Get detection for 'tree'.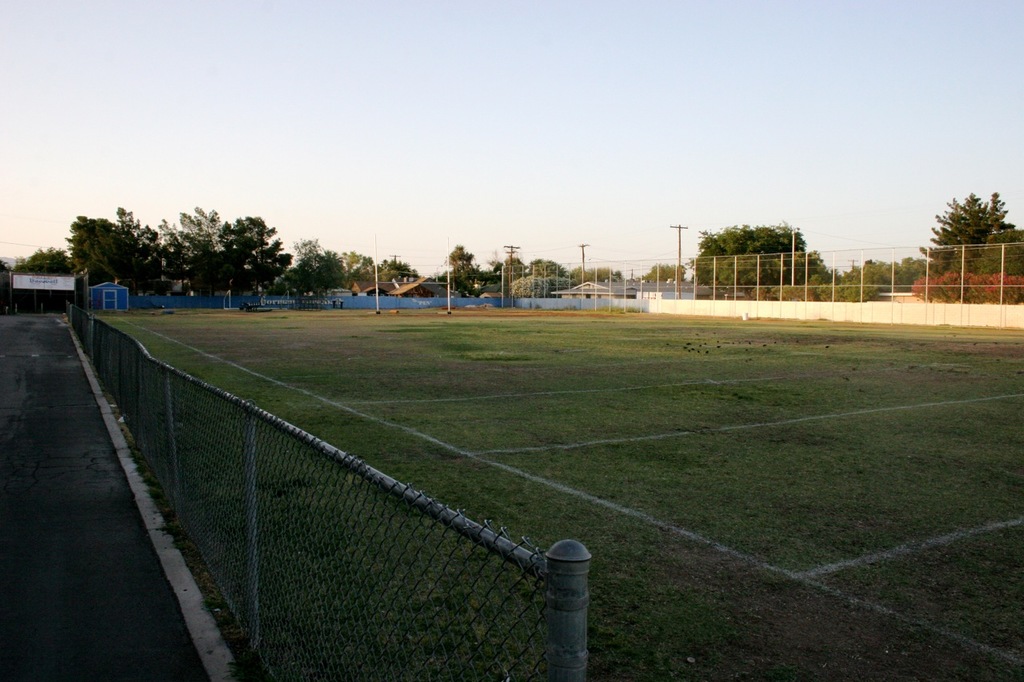
Detection: 369, 253, 416, 288.
